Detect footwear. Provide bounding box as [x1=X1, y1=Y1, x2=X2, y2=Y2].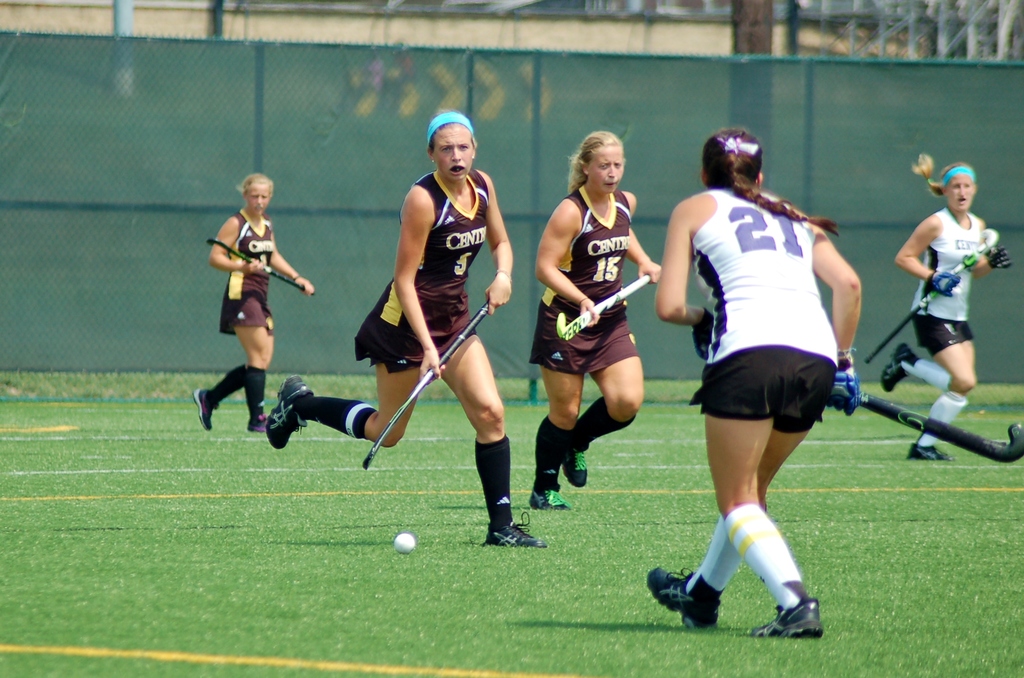
[x1=242, y1=412, x2=271, y2=432].
